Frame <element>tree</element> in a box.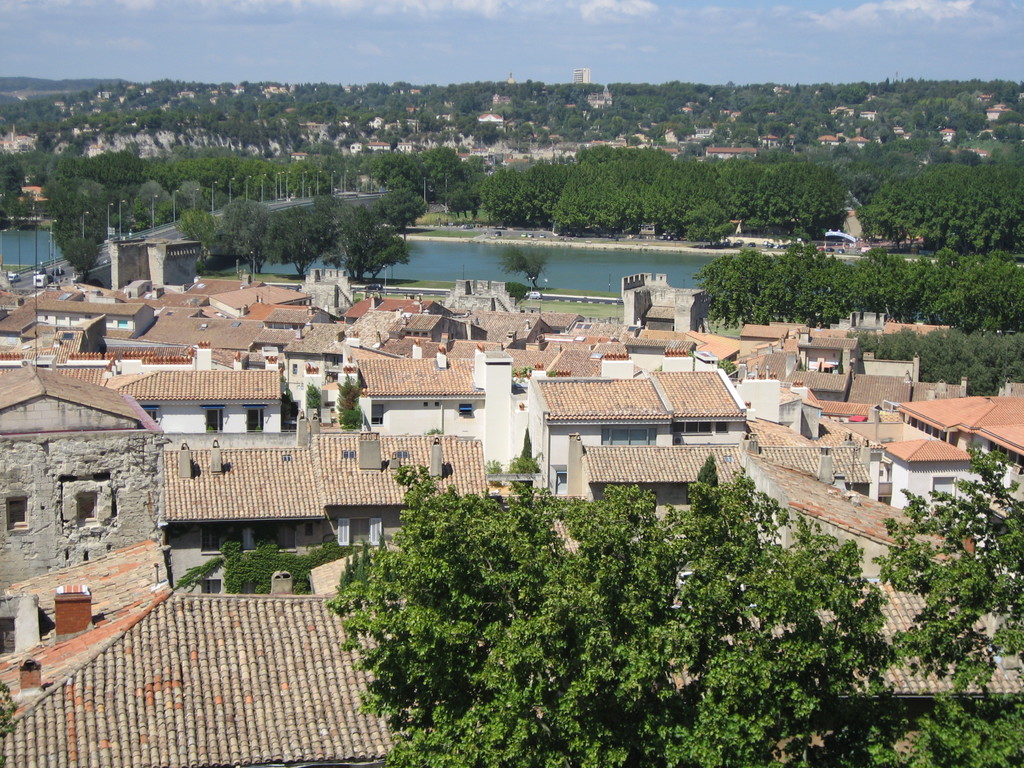
rect(676, 165, 715, 209).
